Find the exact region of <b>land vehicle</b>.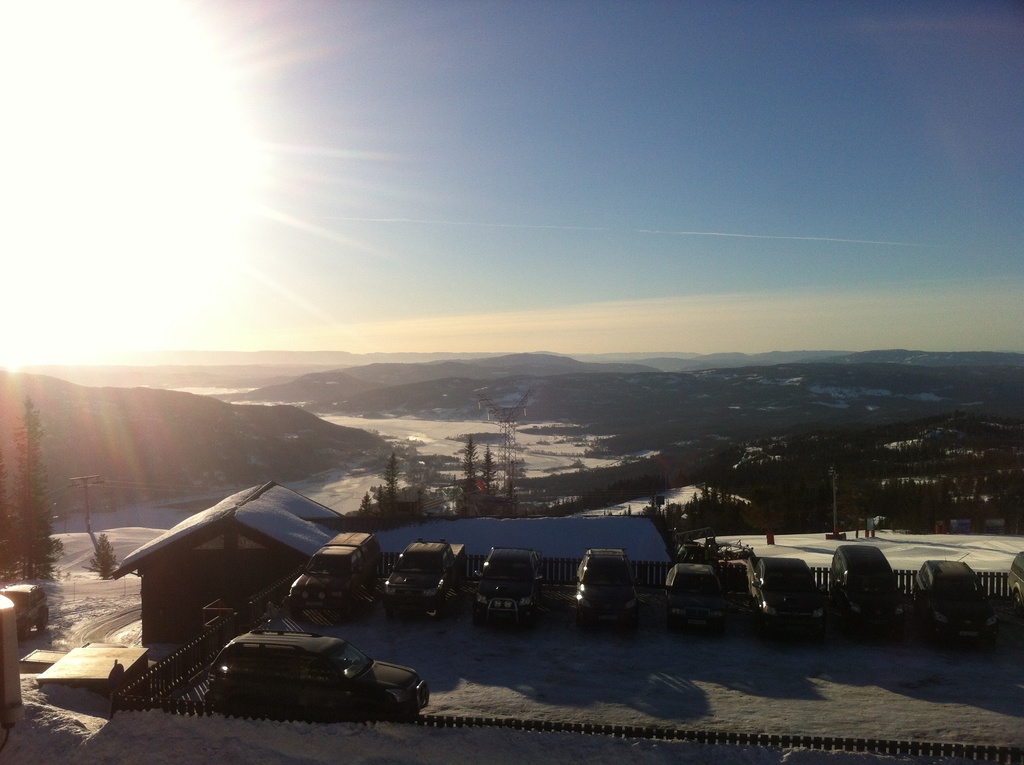
Exact region: x1=659 y1=563 x2=727 y2=640.
